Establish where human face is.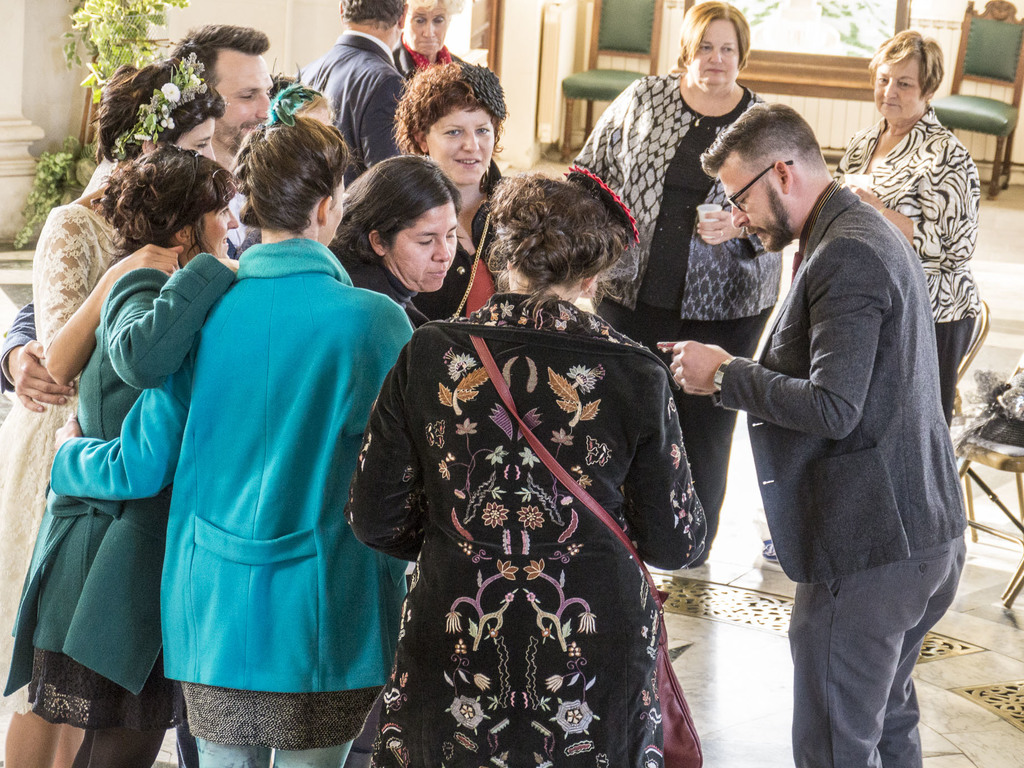
Established at (687,17,739,92).
